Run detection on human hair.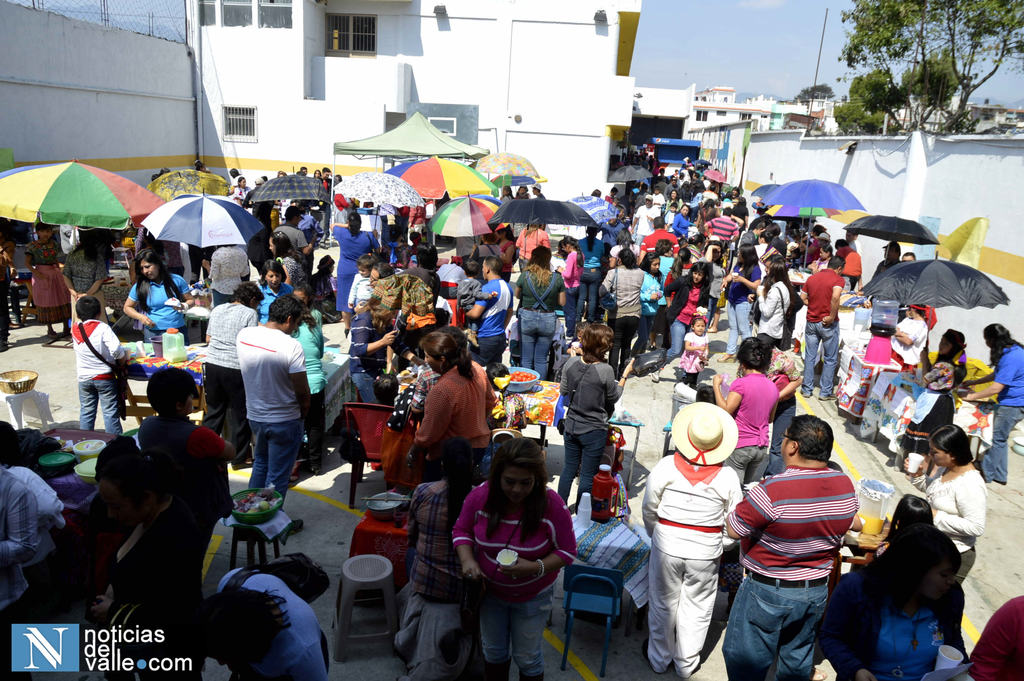
Result: [334,173,342,182].
